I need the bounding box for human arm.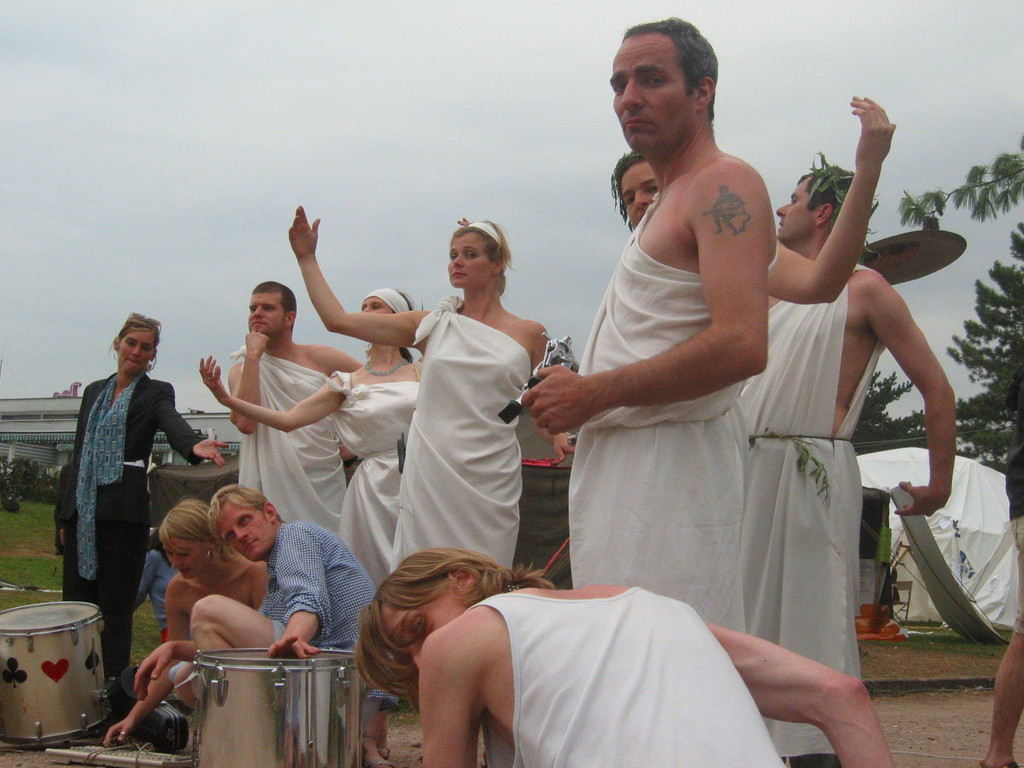
Here it is: [left=225, top=329, right=271, bottom=436].
